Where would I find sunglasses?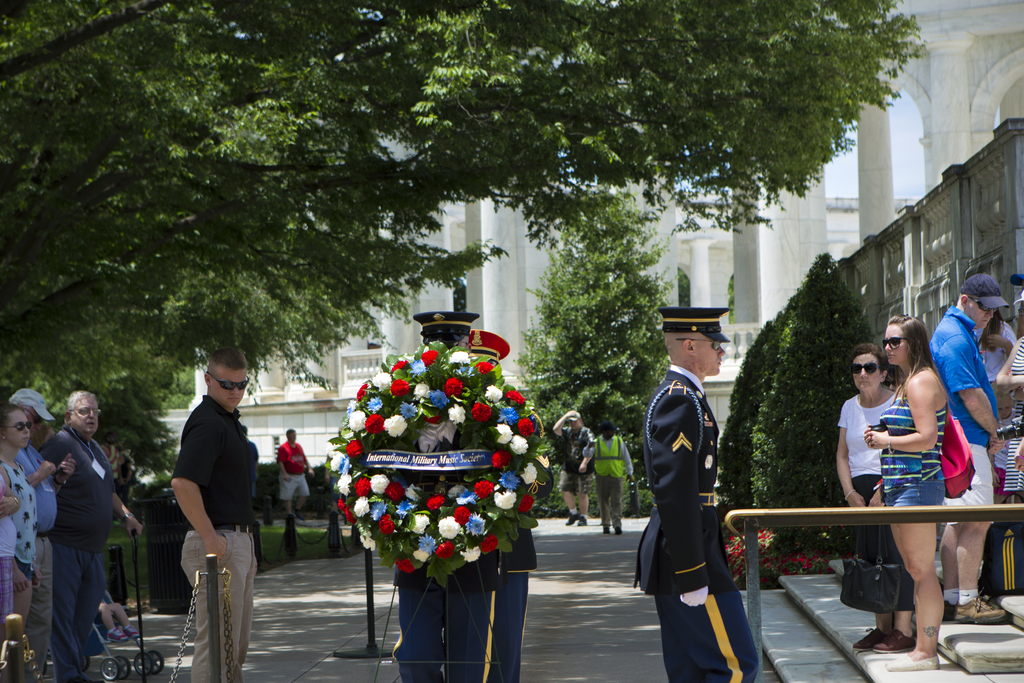
At bbox=(845, 363, 886, 379).
